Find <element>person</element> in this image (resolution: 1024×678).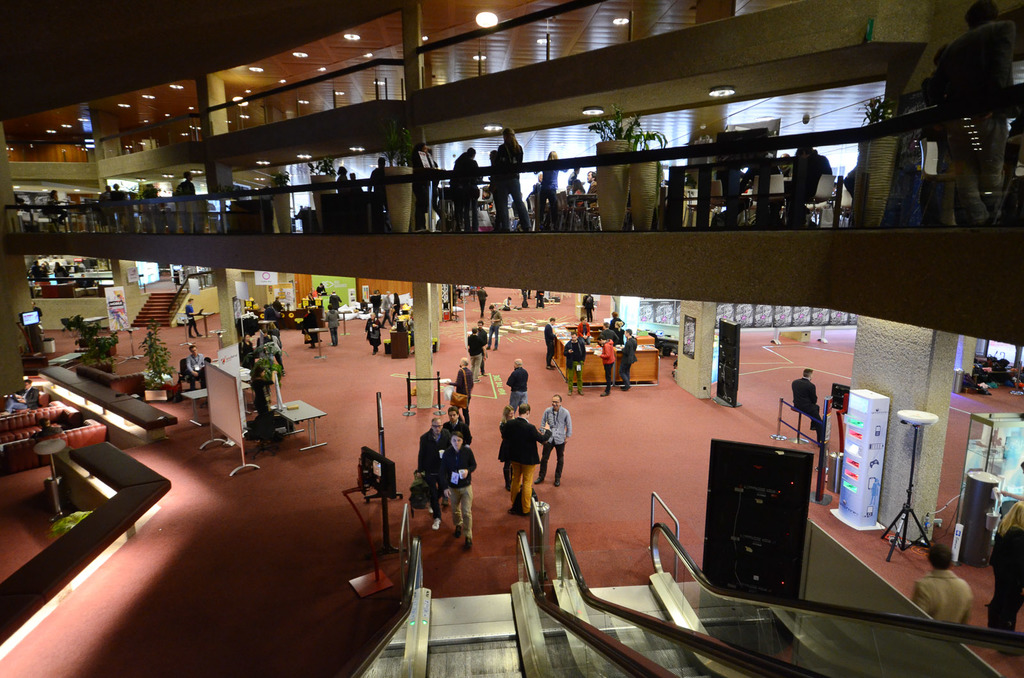
995/359/1021/391.
